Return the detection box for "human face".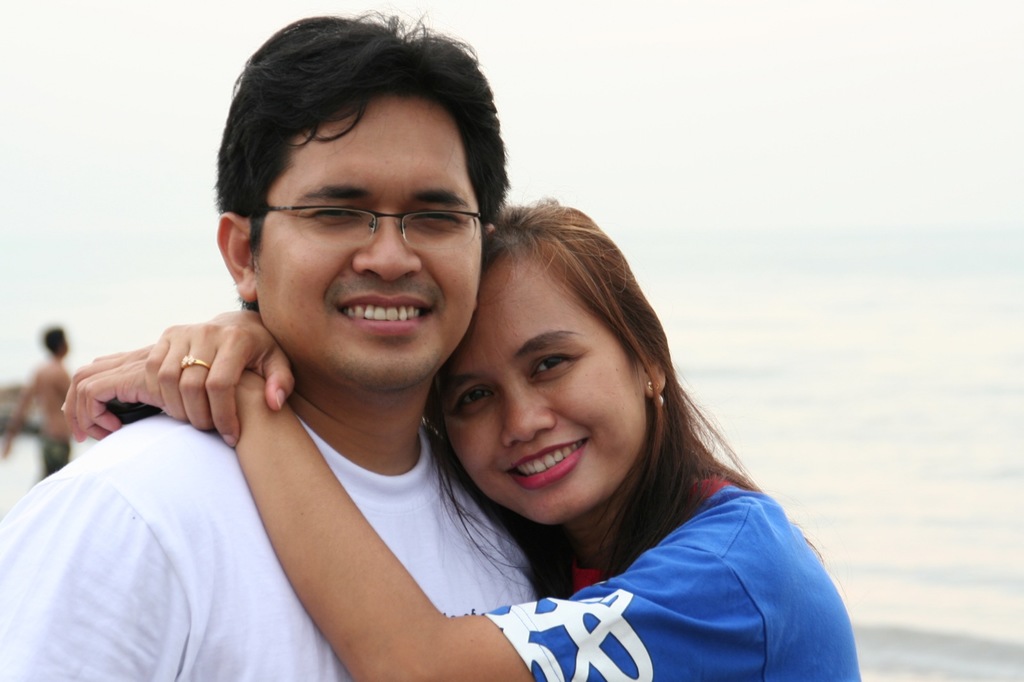
BBox(438, 255, 642, 517).
